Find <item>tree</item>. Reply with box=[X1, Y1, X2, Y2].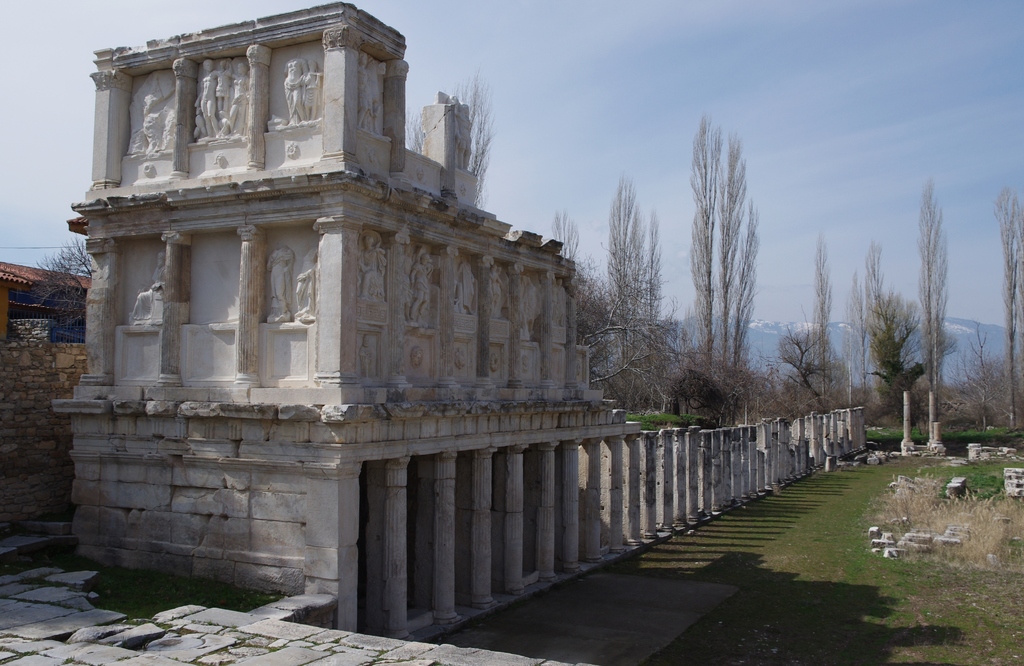
box=[913, 185, 956, 443].
